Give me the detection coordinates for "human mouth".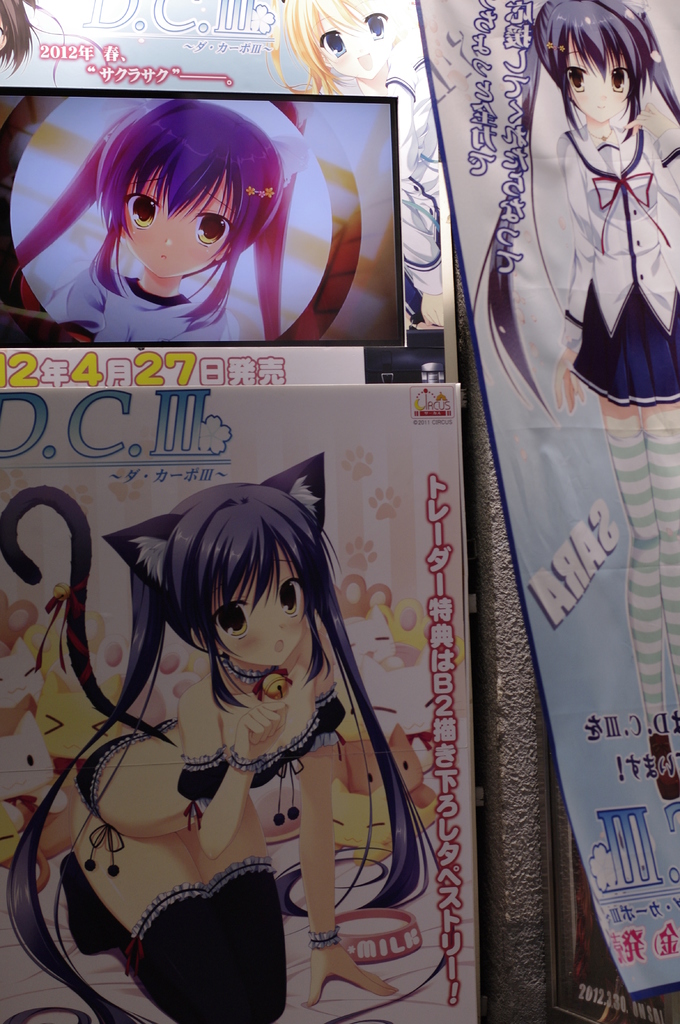
x1=162, y1=255, x2=176, y2=266.
